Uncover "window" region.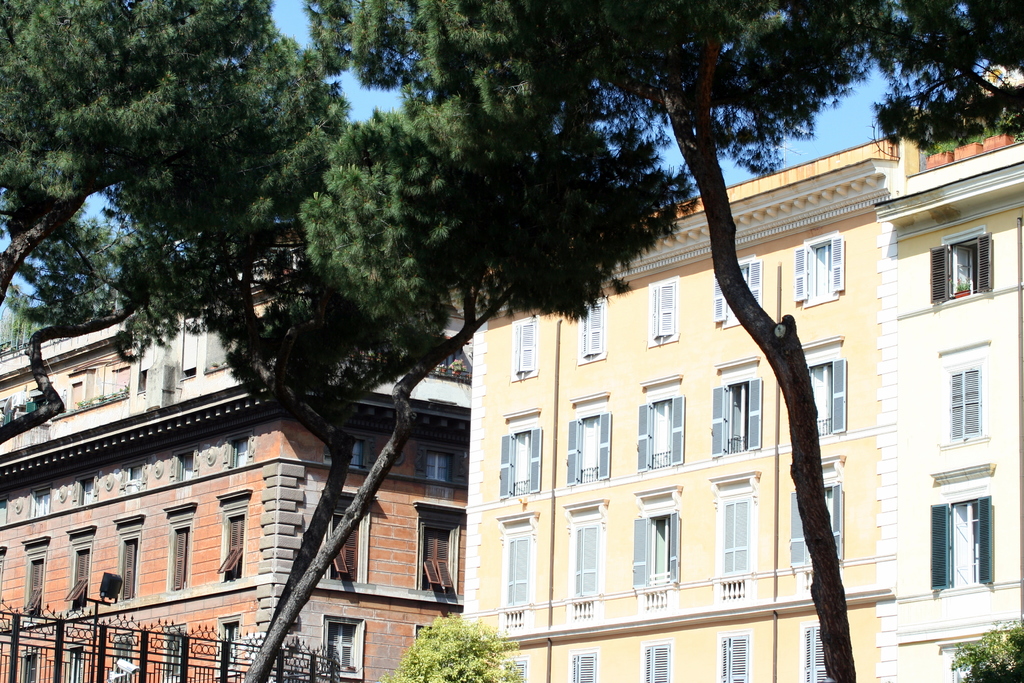
Uncovered: {"left": 325, "top": 617, "right": 365, "bottom": 681}.
